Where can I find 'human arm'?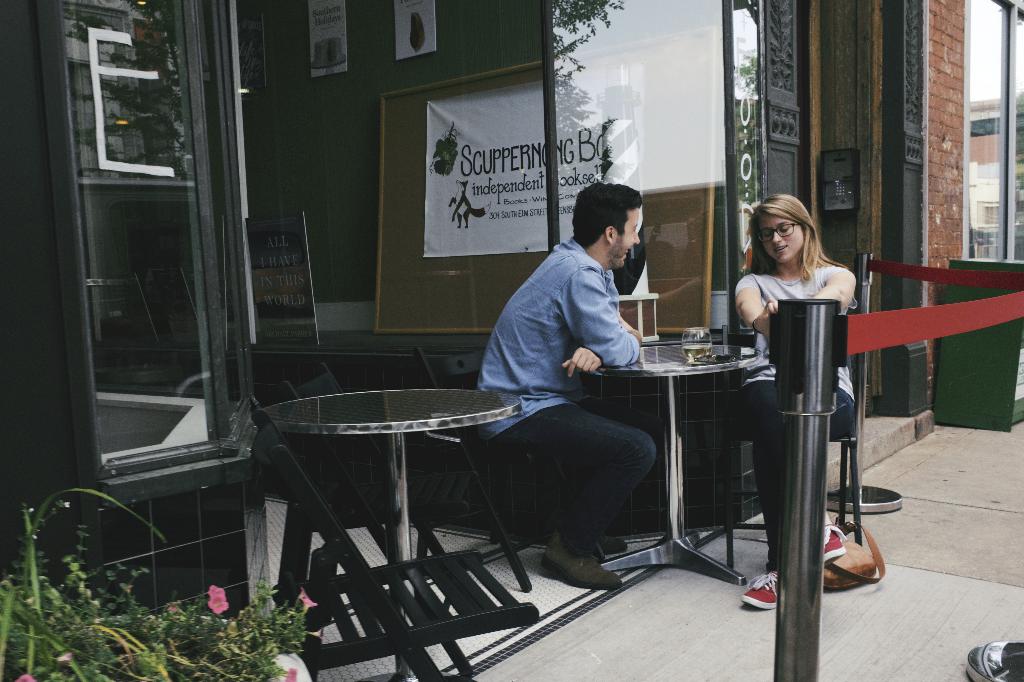
You can find it at rect(560, 268, 624, 376).
